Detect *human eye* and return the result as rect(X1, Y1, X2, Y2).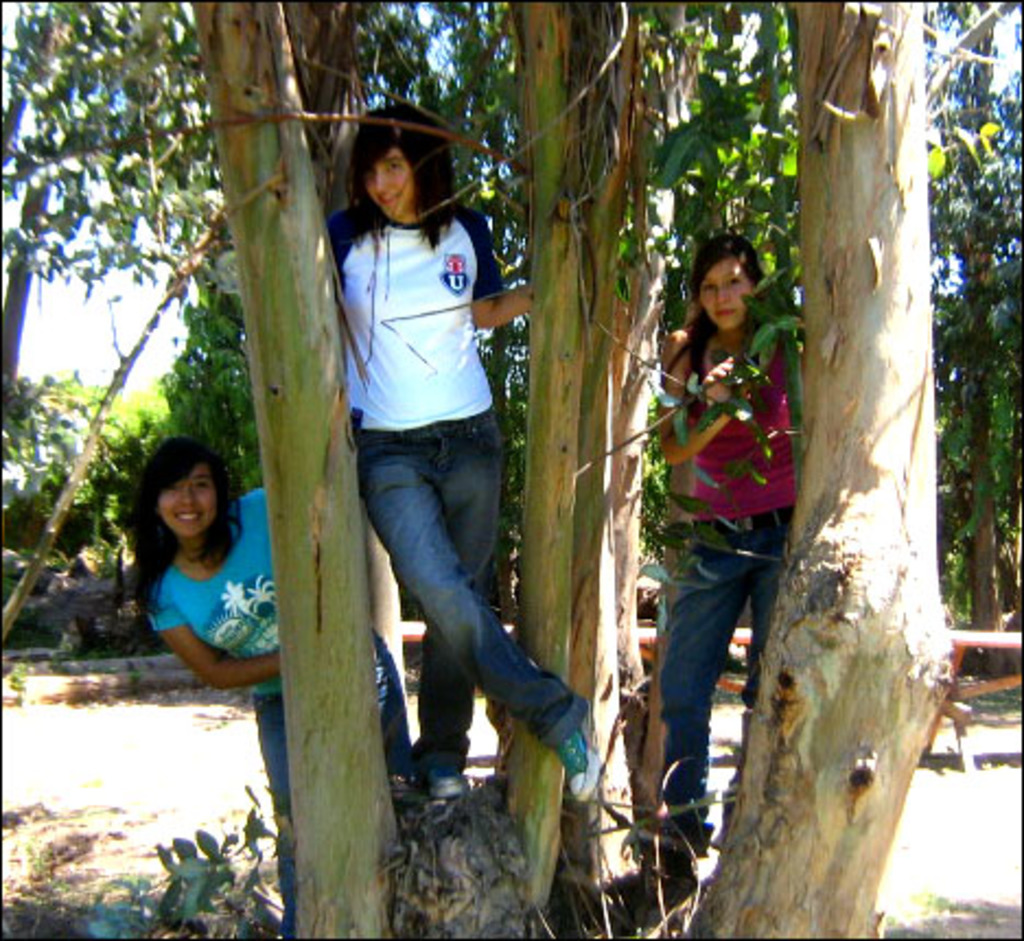
rect(158, 484, 179, 490).
